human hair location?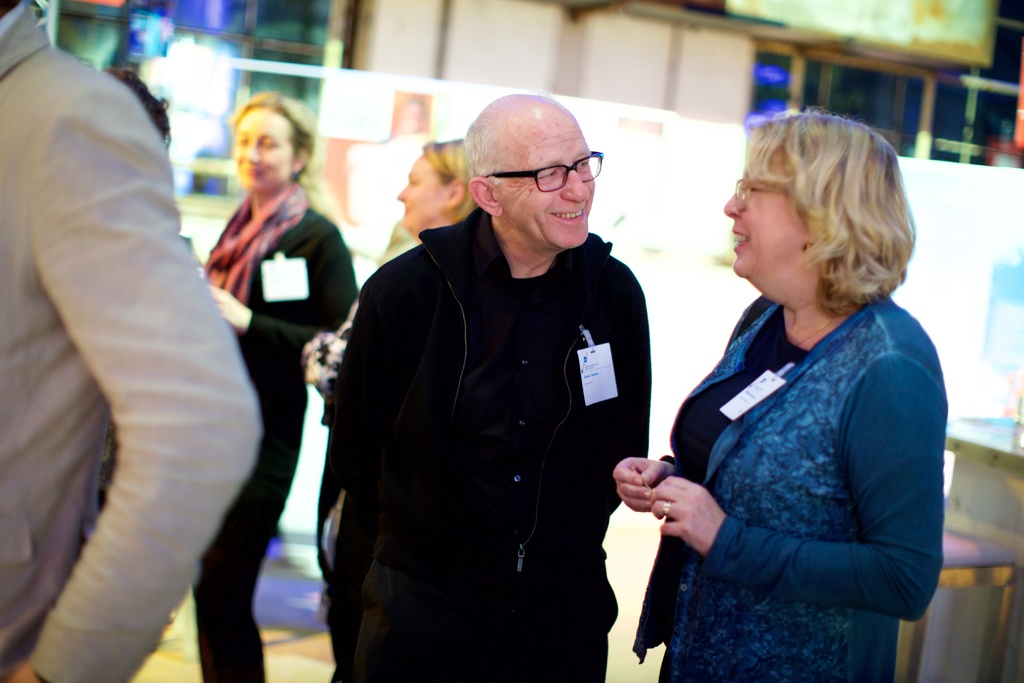
region(732, 105, 904, 327)
